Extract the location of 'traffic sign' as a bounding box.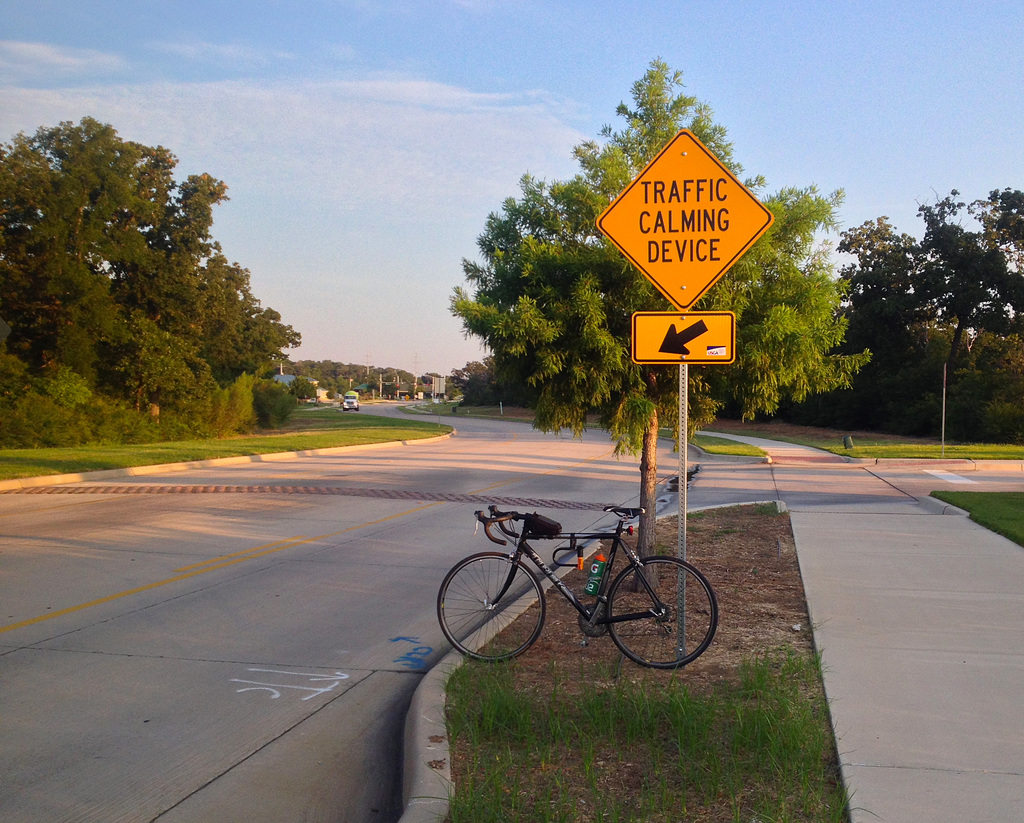
592 126 772 320.
